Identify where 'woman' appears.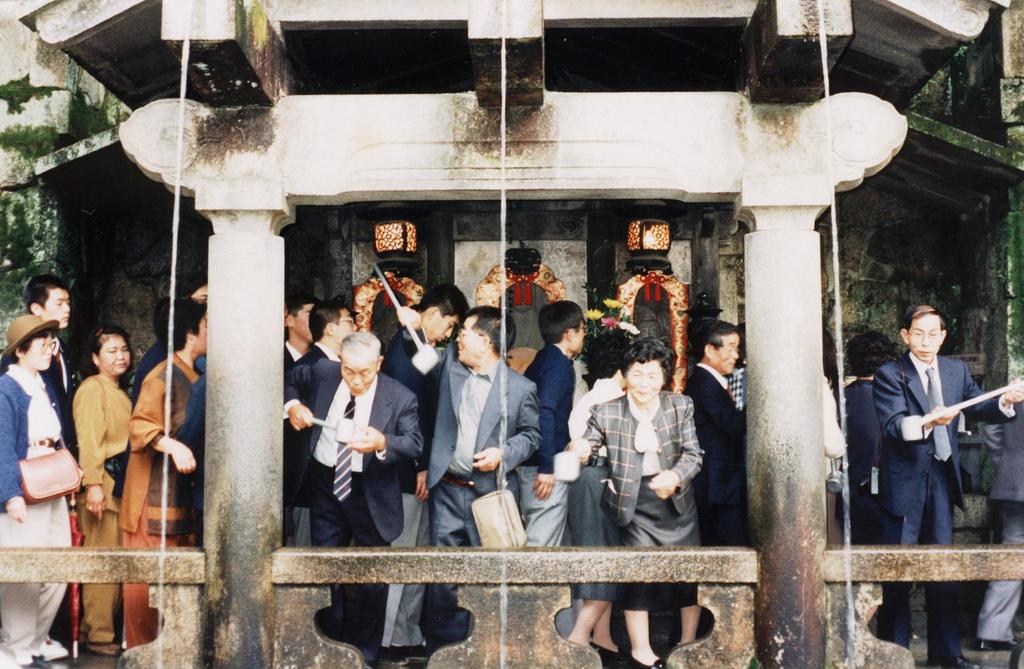
Appears at (left=69, top=324, right=131, bottom=661).
